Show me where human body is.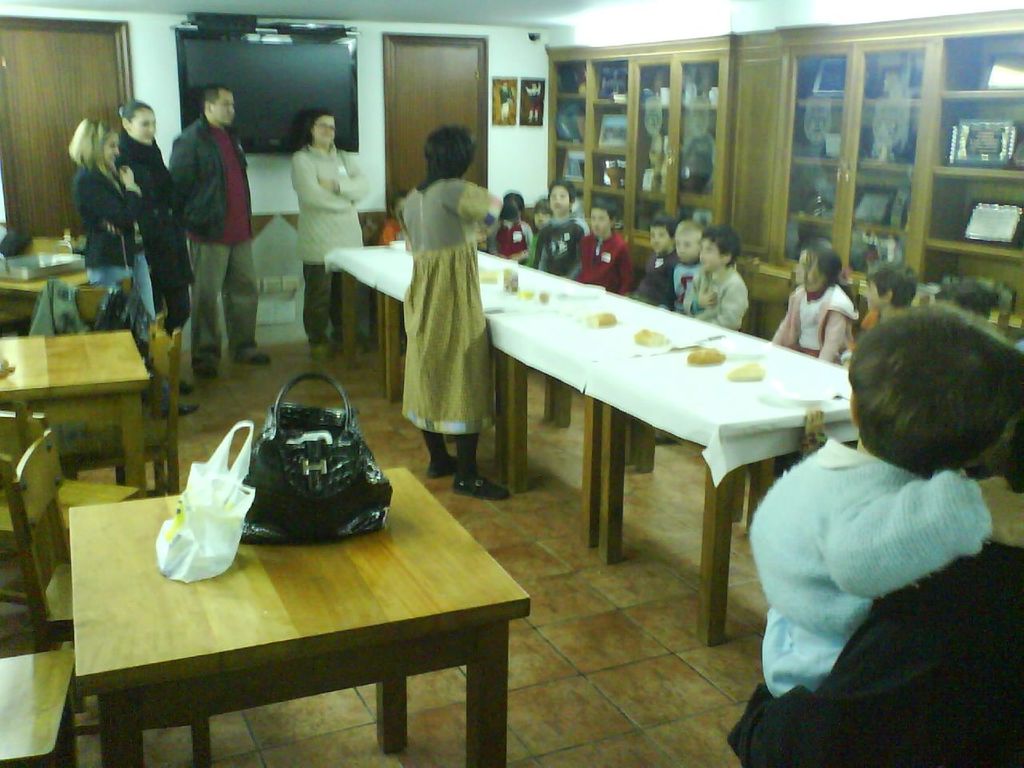
human body is at rect(573, 202, 634, 298).
